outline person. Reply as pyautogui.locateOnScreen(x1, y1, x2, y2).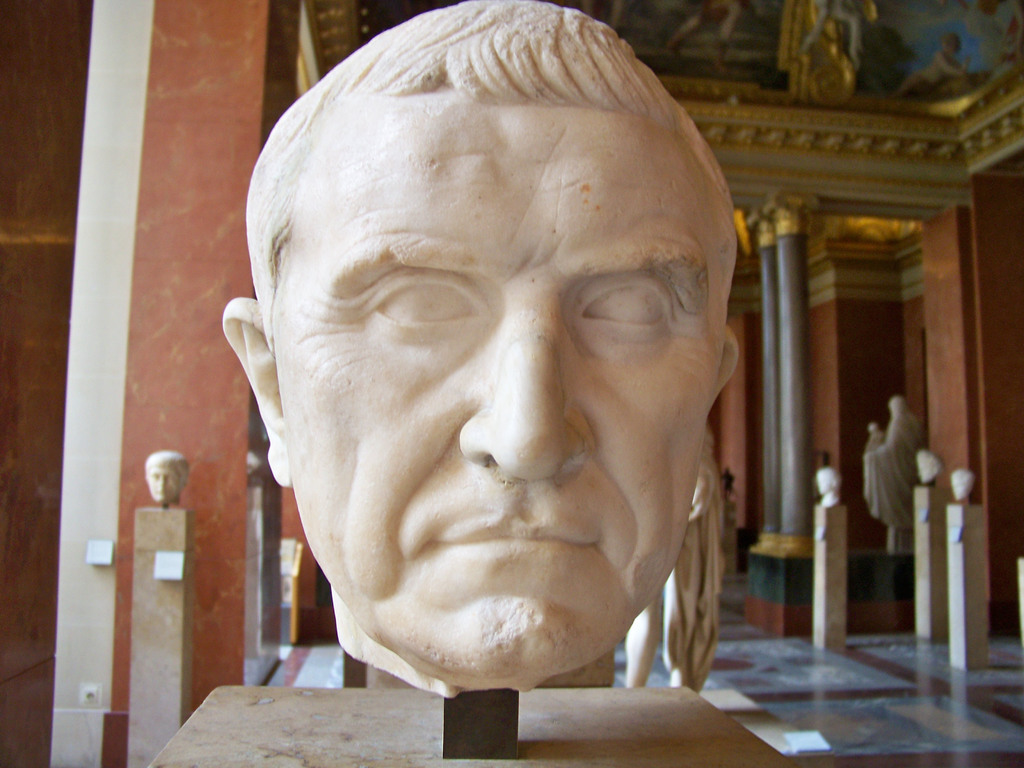
pyautogui.locateOnScreen(814, 464, 842, 506).
